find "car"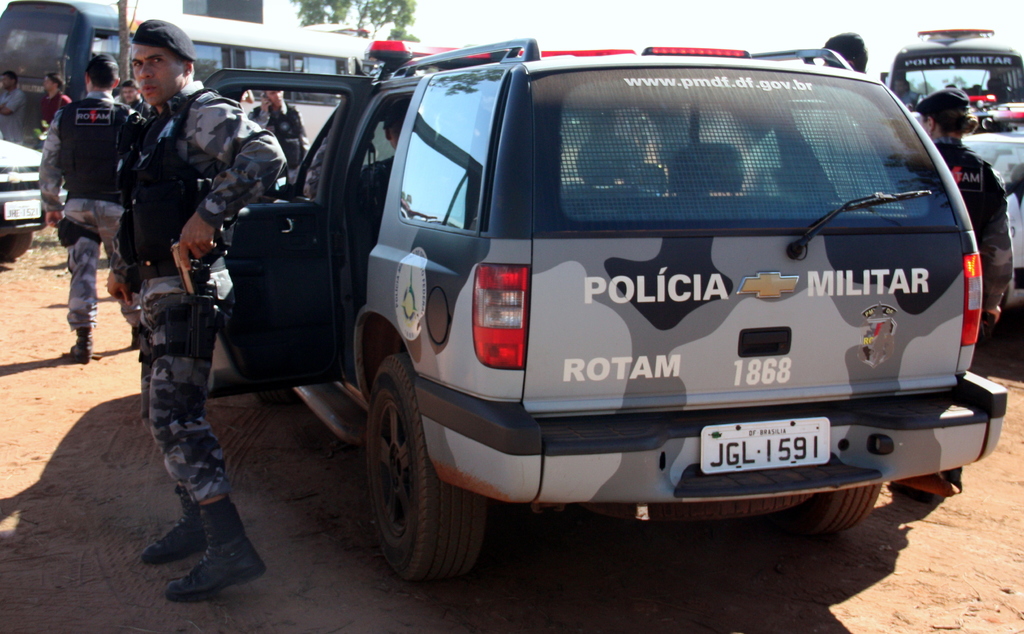
bbox(876, 24, 1023, 109)
